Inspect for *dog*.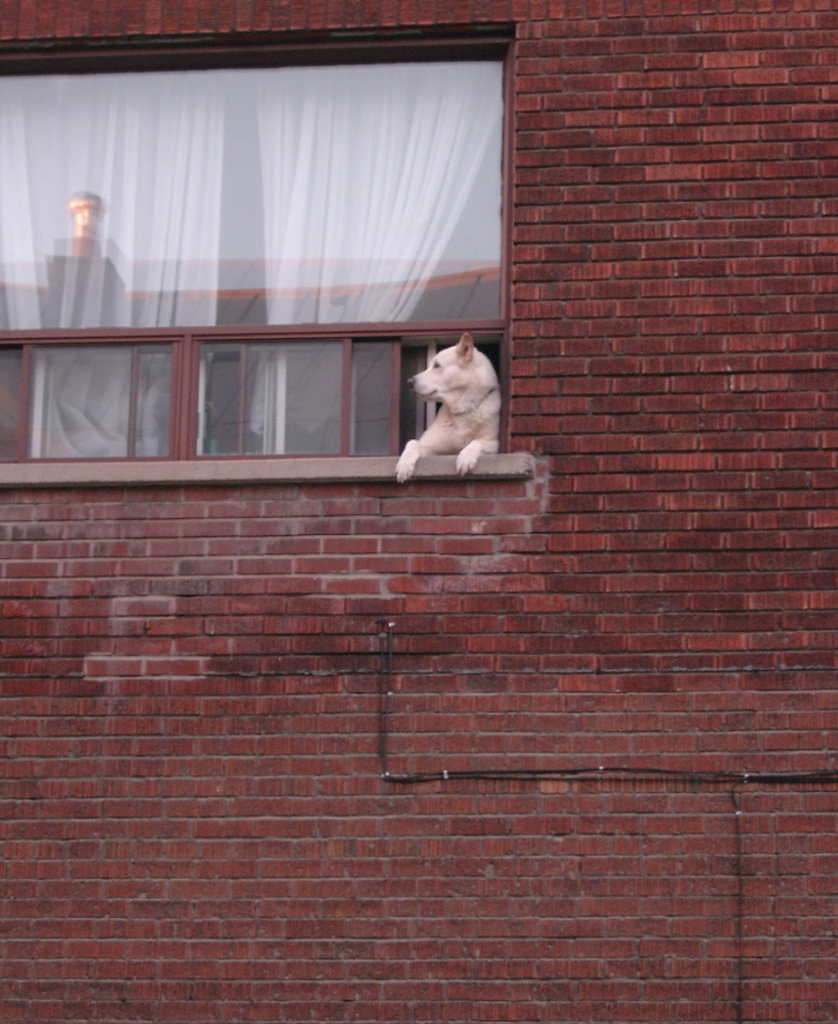
Inspection: locate(390, 333, 503, 484).
